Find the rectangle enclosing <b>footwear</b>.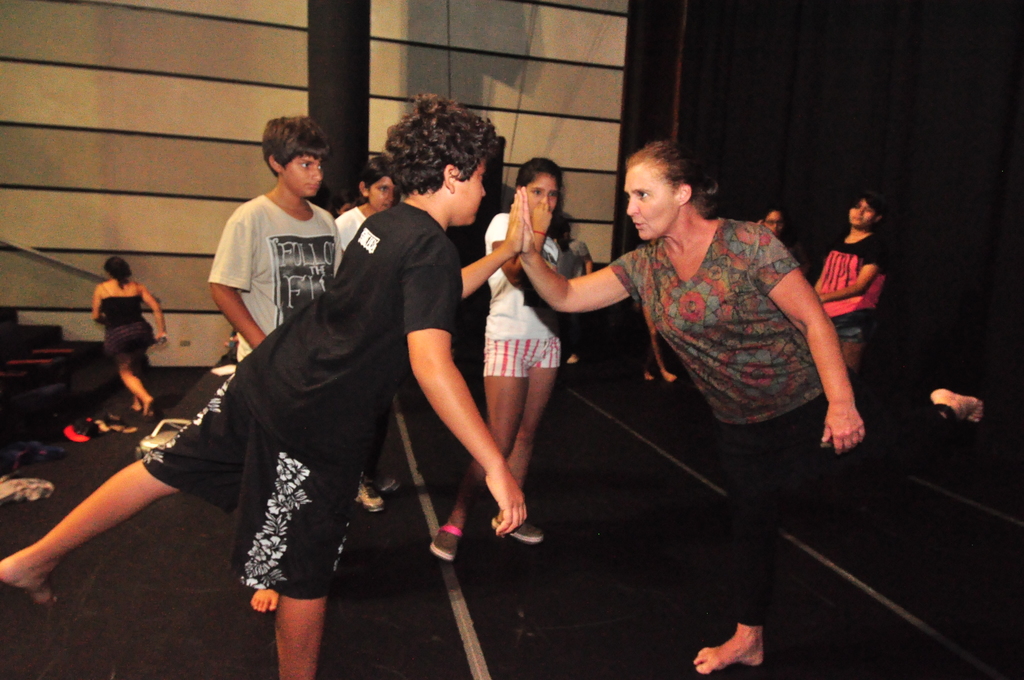
<box>355,477,387,515</box>.
